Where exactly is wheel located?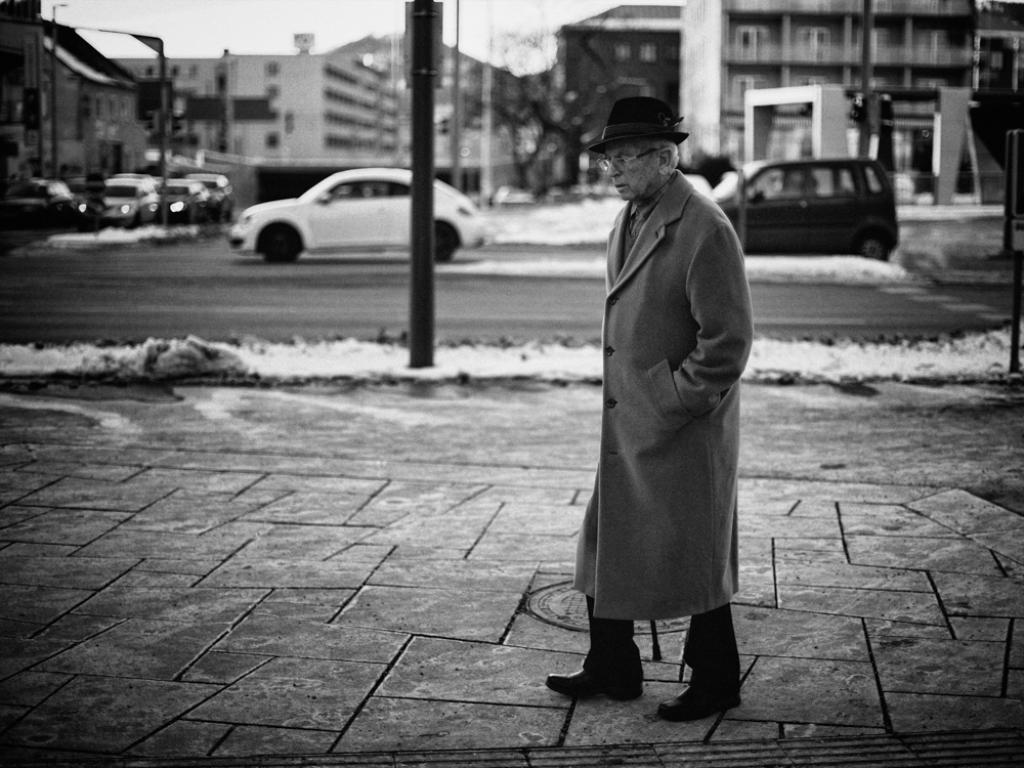
Its bounding box is [434,221,453,259].
